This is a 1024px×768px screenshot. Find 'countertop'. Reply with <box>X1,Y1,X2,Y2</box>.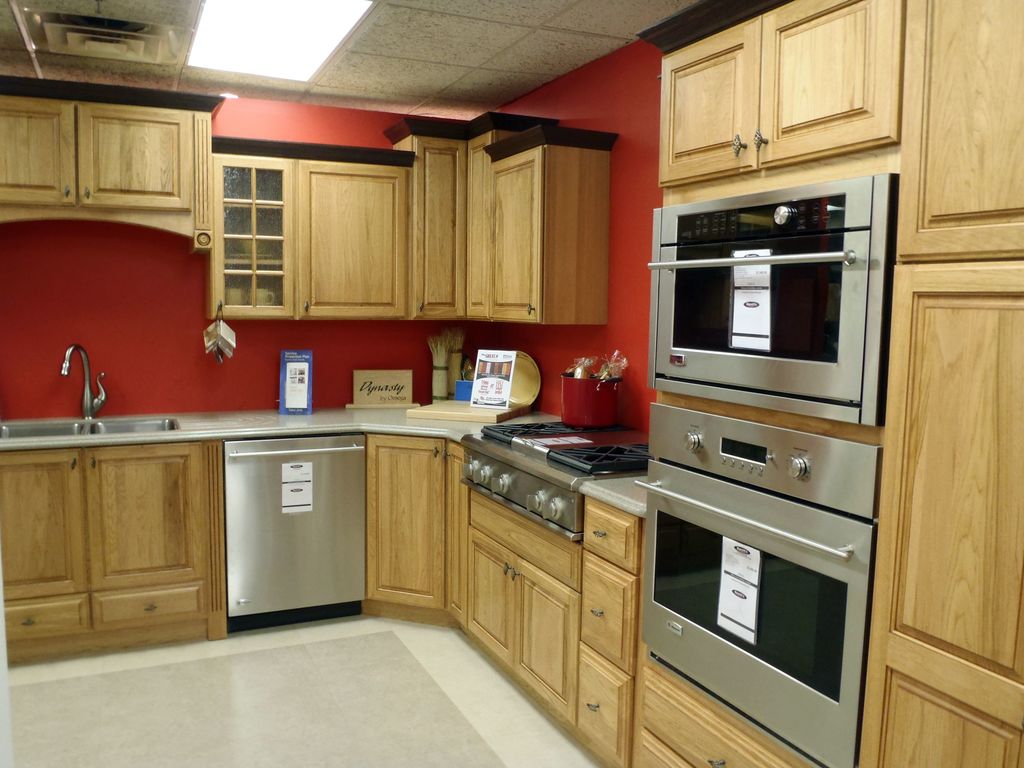
<box>575,472,647,520</box>.
